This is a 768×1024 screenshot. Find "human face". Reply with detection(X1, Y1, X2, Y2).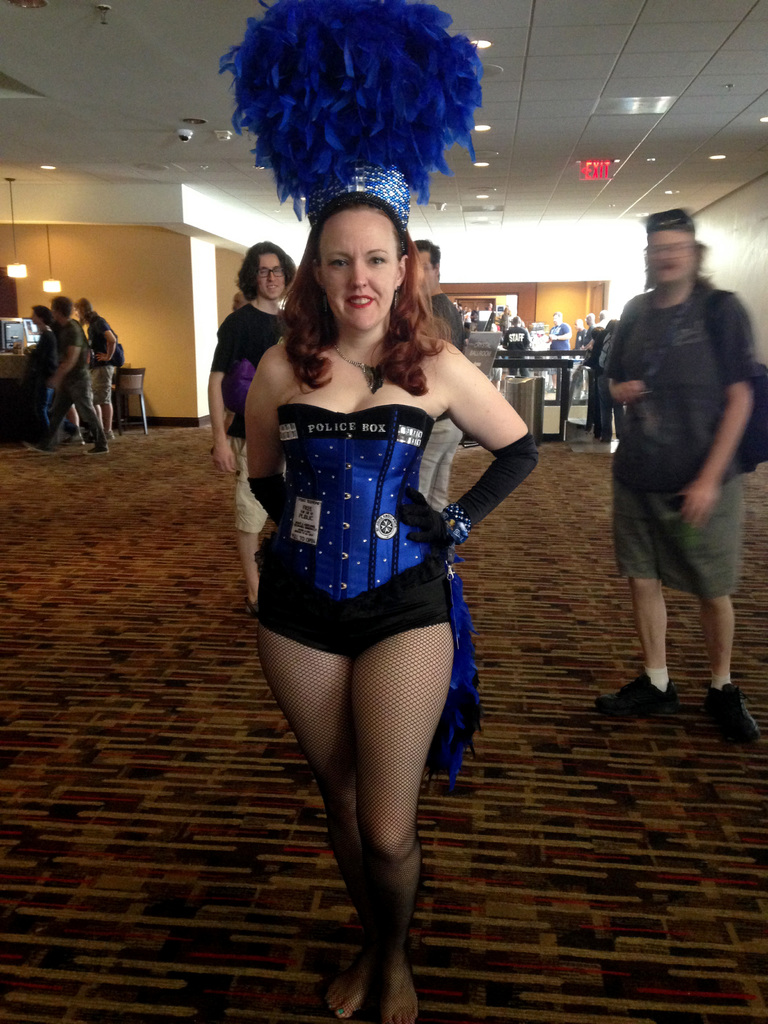
detection(318, 210, 399, 326).
